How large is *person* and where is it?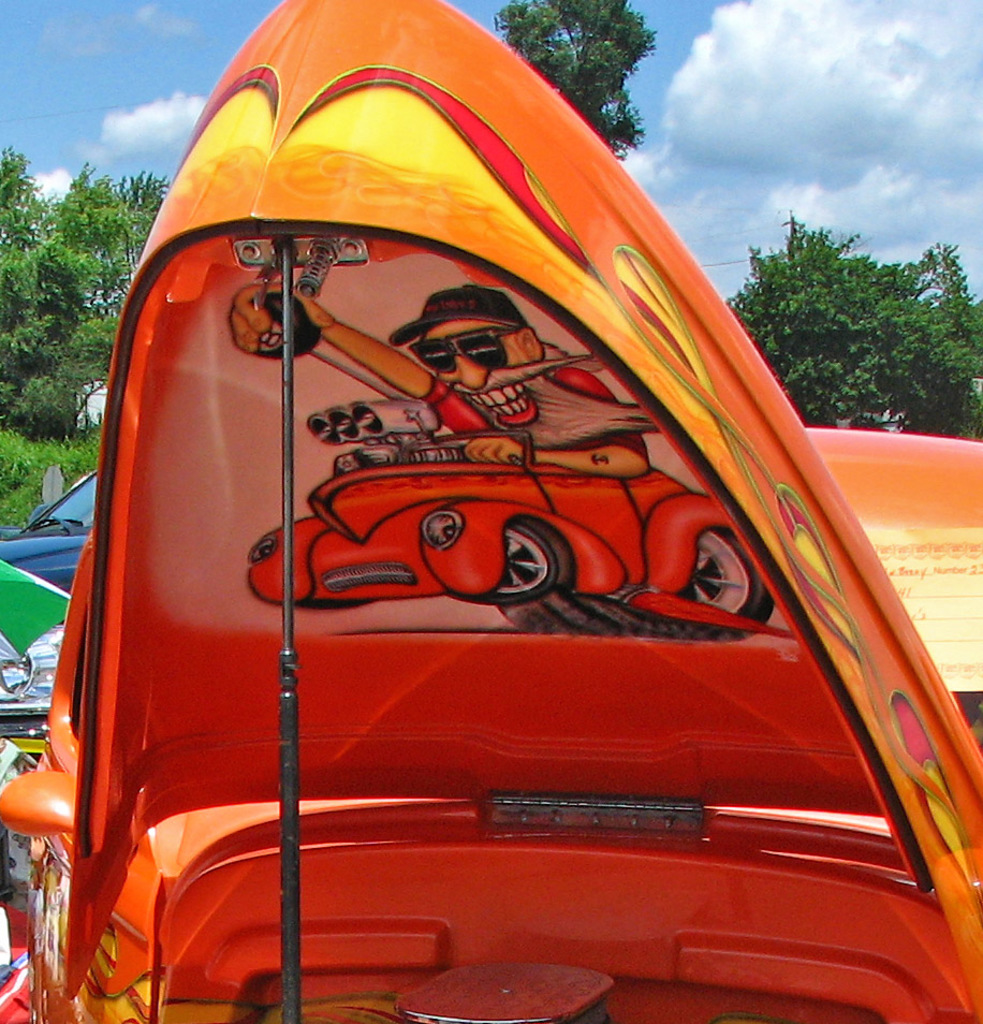
Bounding box: l=384, t=279, r=656, b=482.
